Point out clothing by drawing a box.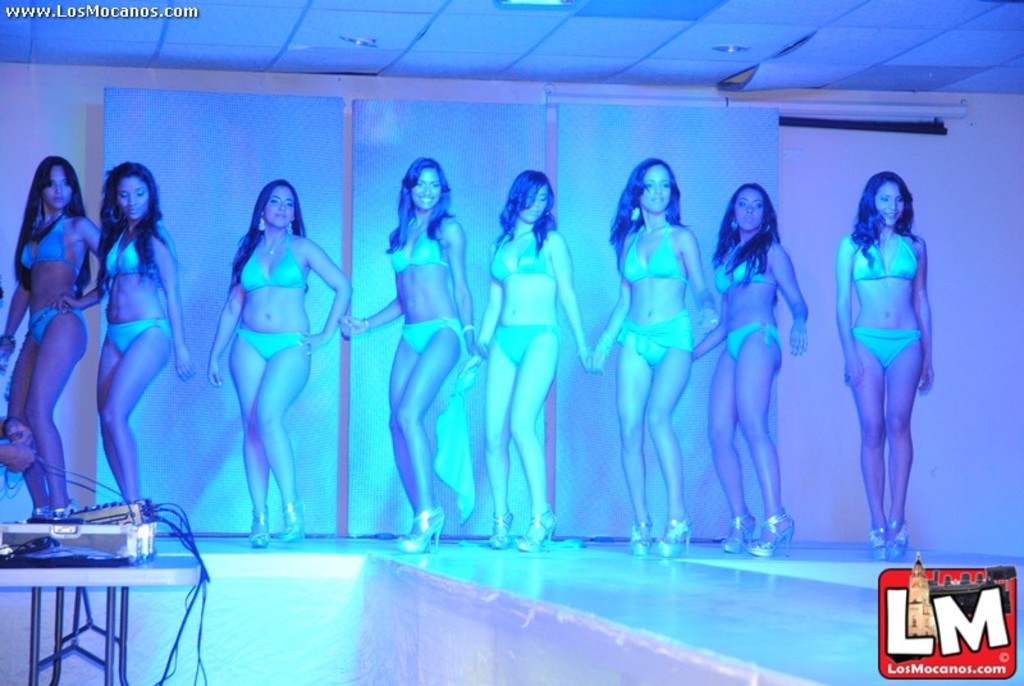
<bbox>622, 219, 689, 283</bbox>.
